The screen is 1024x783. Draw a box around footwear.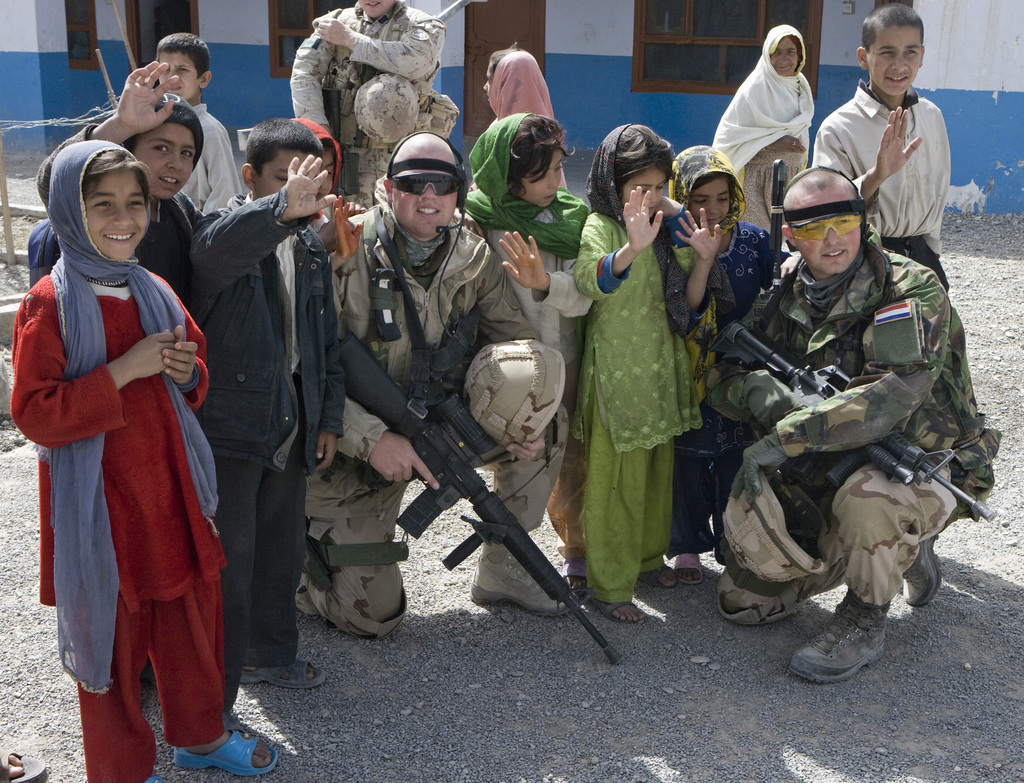
Rect(902, 533, 941, 607).
